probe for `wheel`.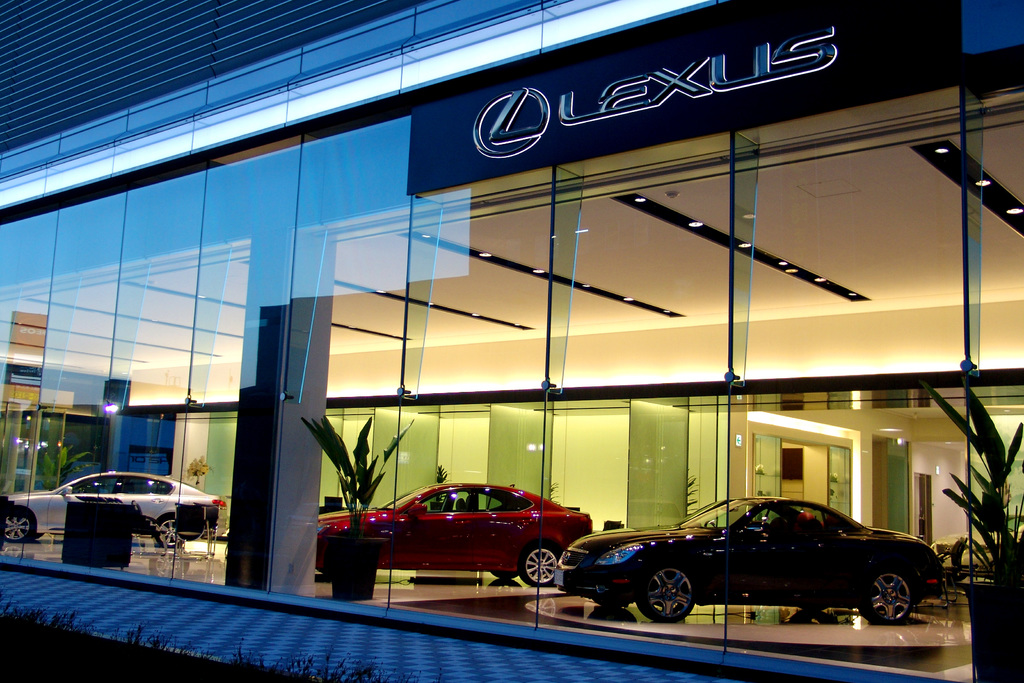
Probe result: 528, 537, 558, 589.
